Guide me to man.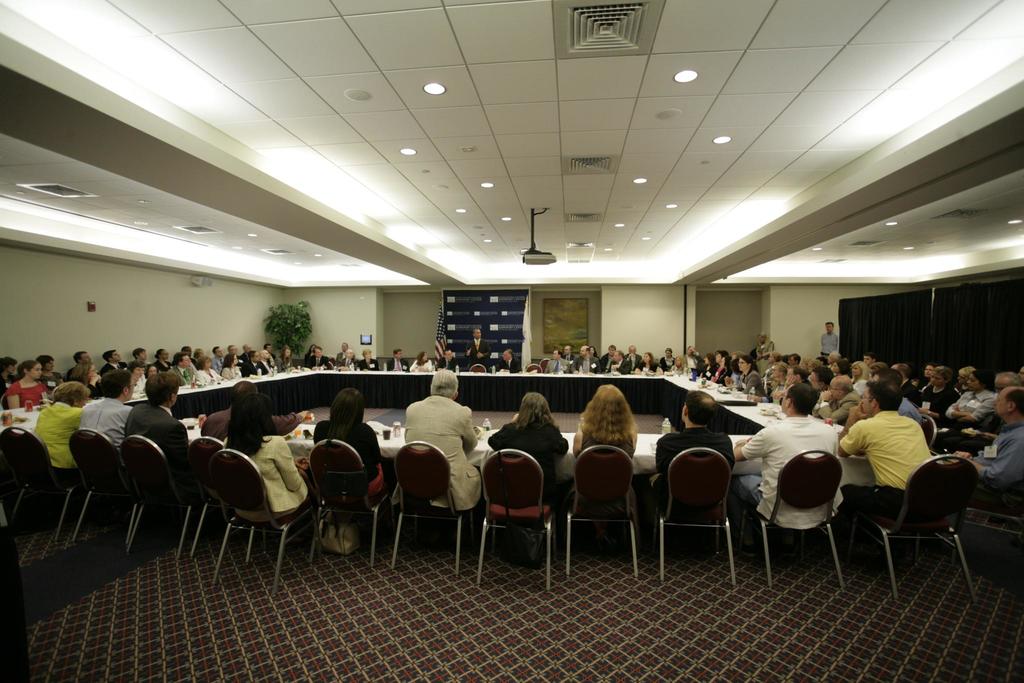
Guidance: Rect(86, 370, 133, 459).
